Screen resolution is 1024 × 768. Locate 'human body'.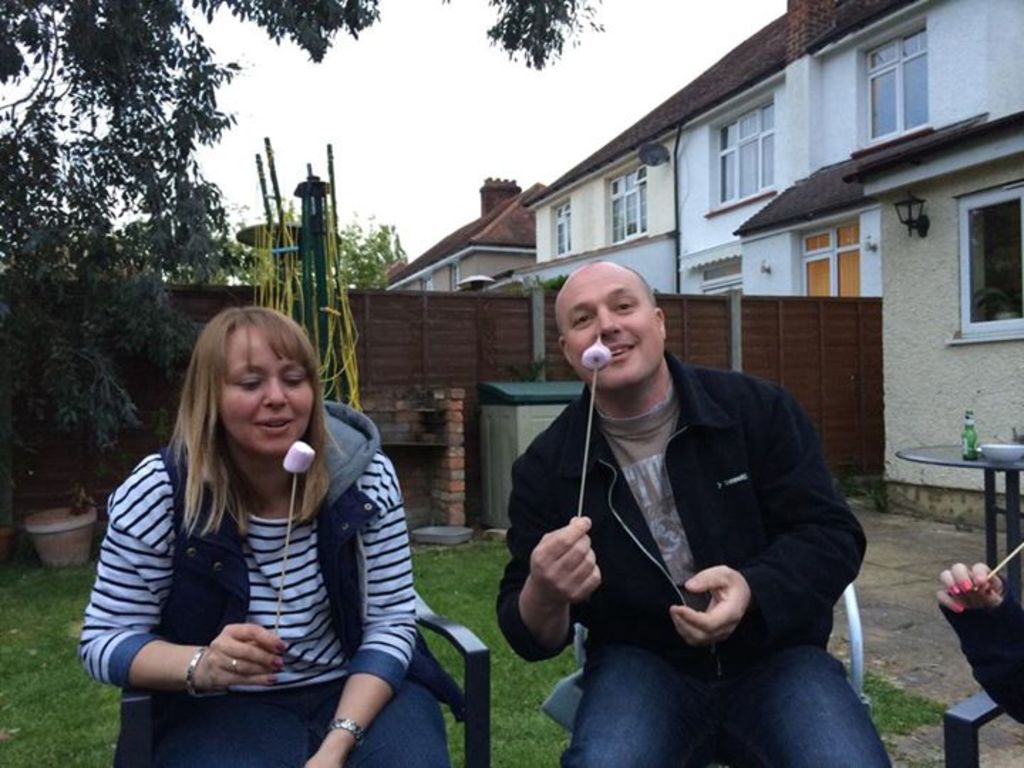
508,272,869,758.
